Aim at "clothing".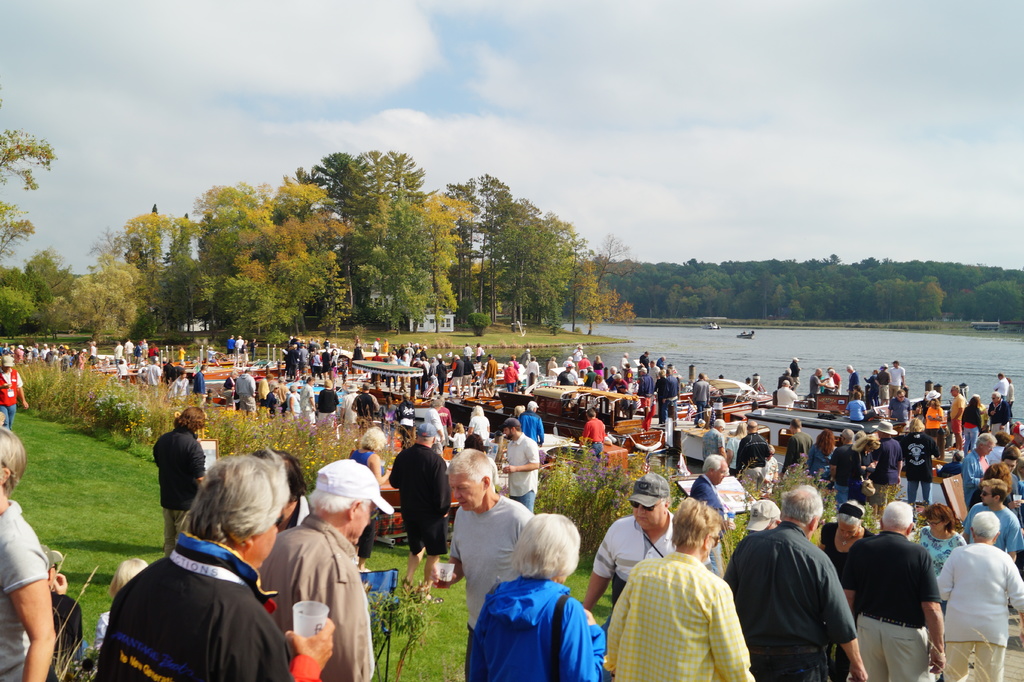
Aimed at left=693, top=472, right=721, bottom=521.
